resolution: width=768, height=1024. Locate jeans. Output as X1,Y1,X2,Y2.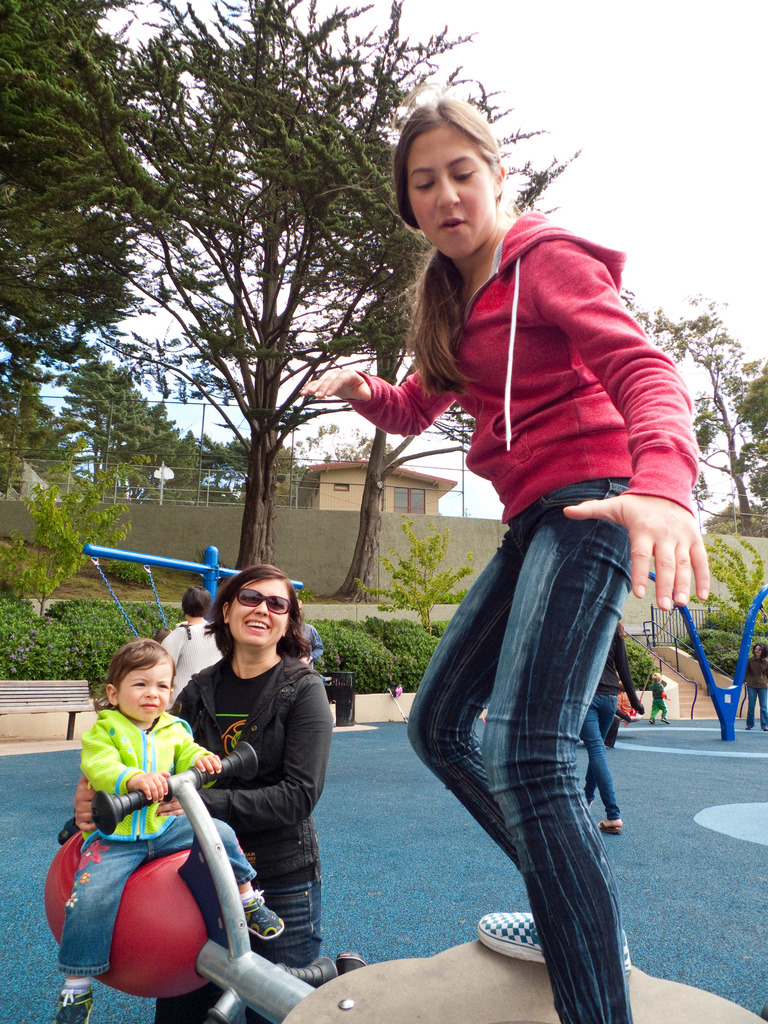
156,875,324,1022.
